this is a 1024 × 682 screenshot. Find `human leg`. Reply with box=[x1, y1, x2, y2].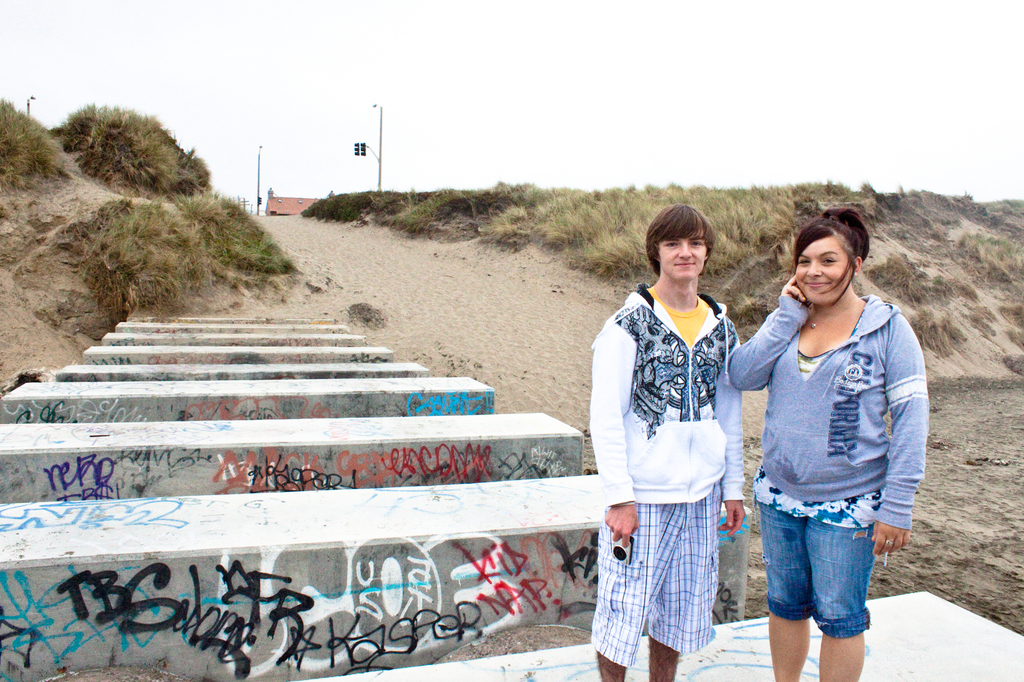
box=[760, 501, 813, 679].
